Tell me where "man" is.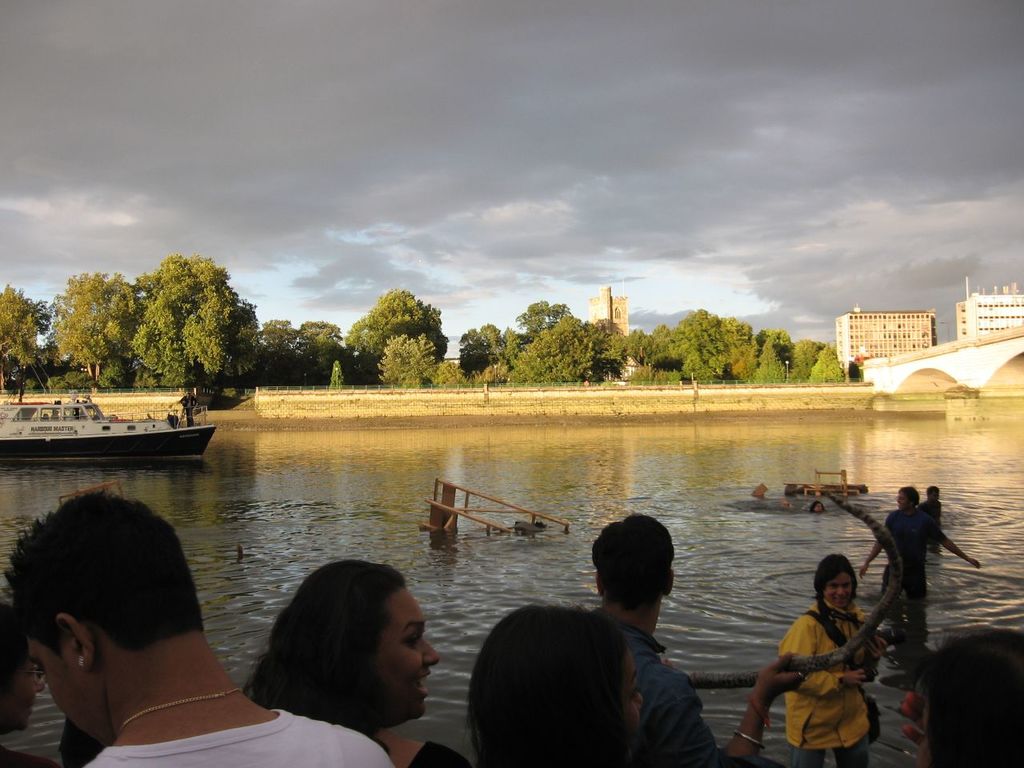
"man" is at [left=0, top=483, right=297, bottom=767].
